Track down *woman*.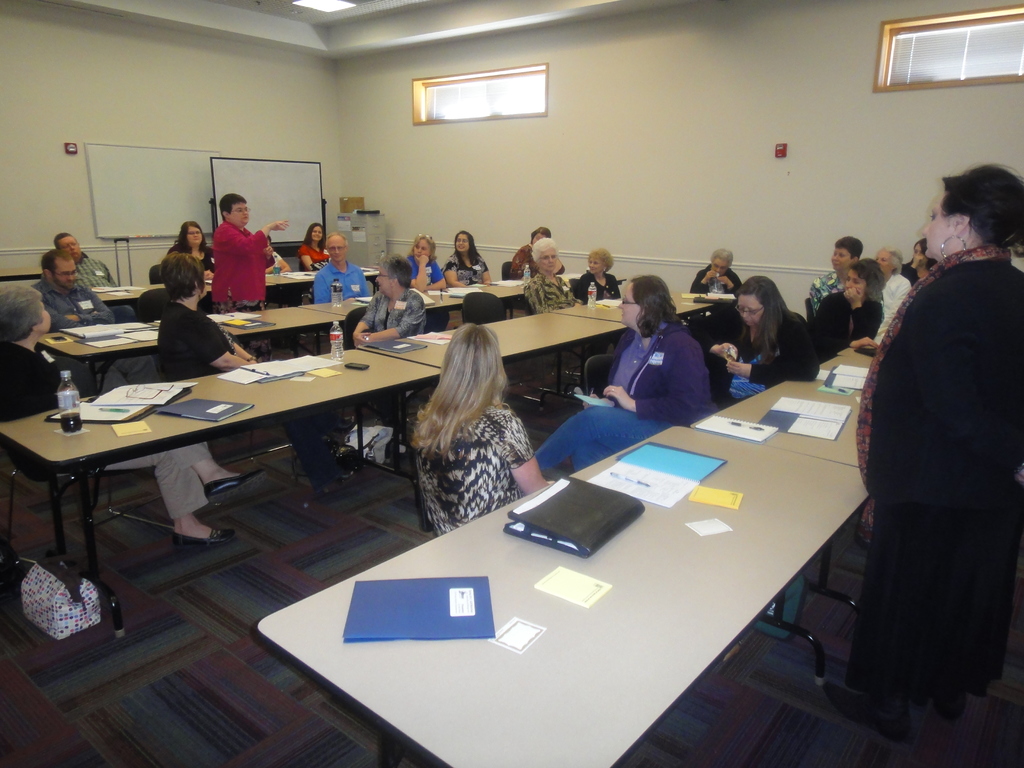
Tracked to [160, 252, 269, 371].
